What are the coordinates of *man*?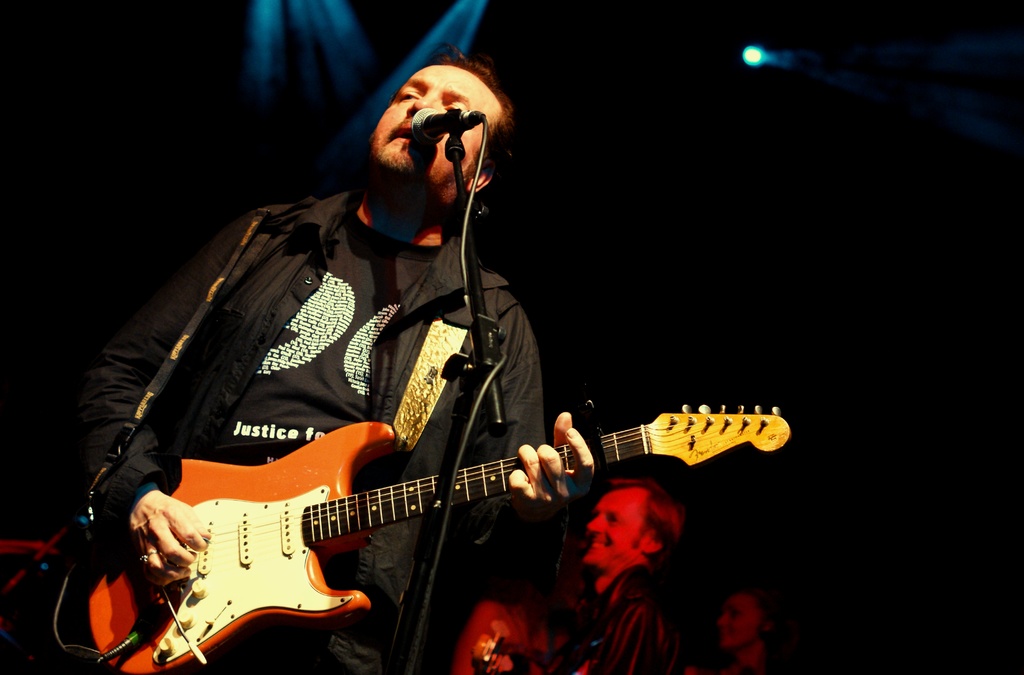
(450,563,596,674).
